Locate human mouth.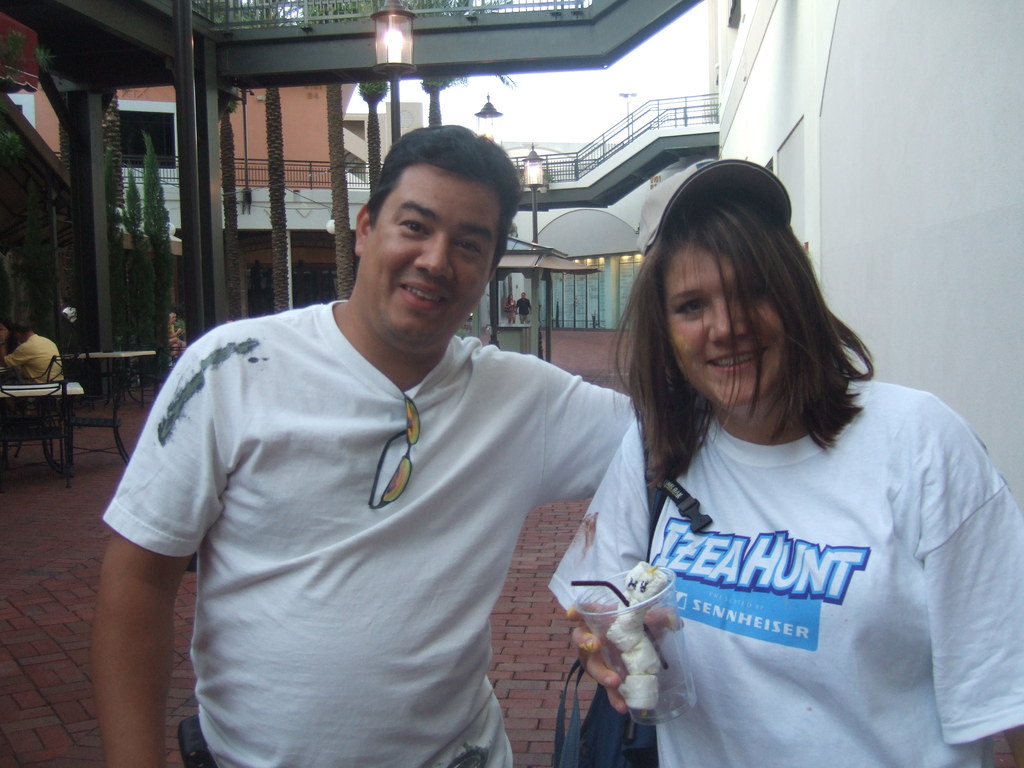
Bounding box: bbox=(703, 346, 779, 376).
